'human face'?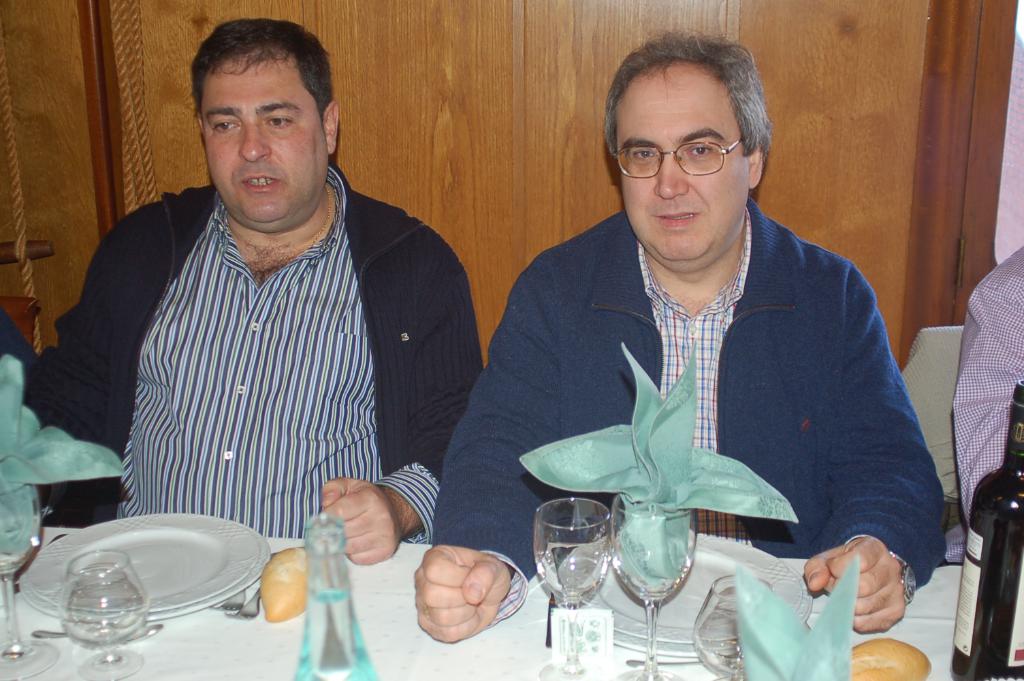
{"x1": 202, "y1": 55, "x2": 327, "y2": 225}
